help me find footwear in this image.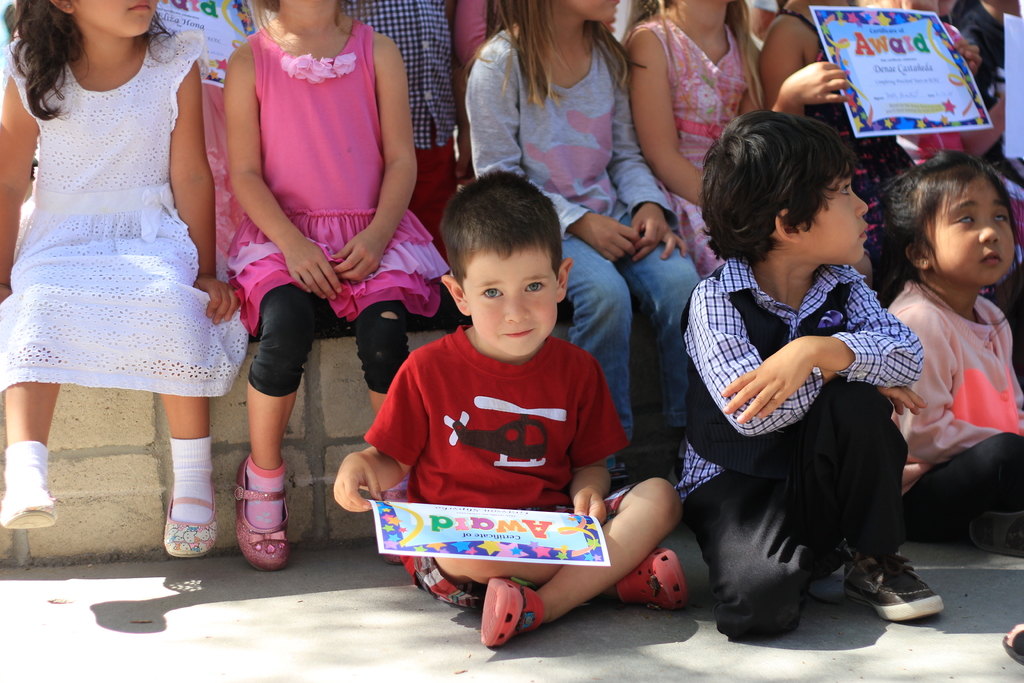
Found it: (x1=619, y1=545, x2=686, y2=611).
